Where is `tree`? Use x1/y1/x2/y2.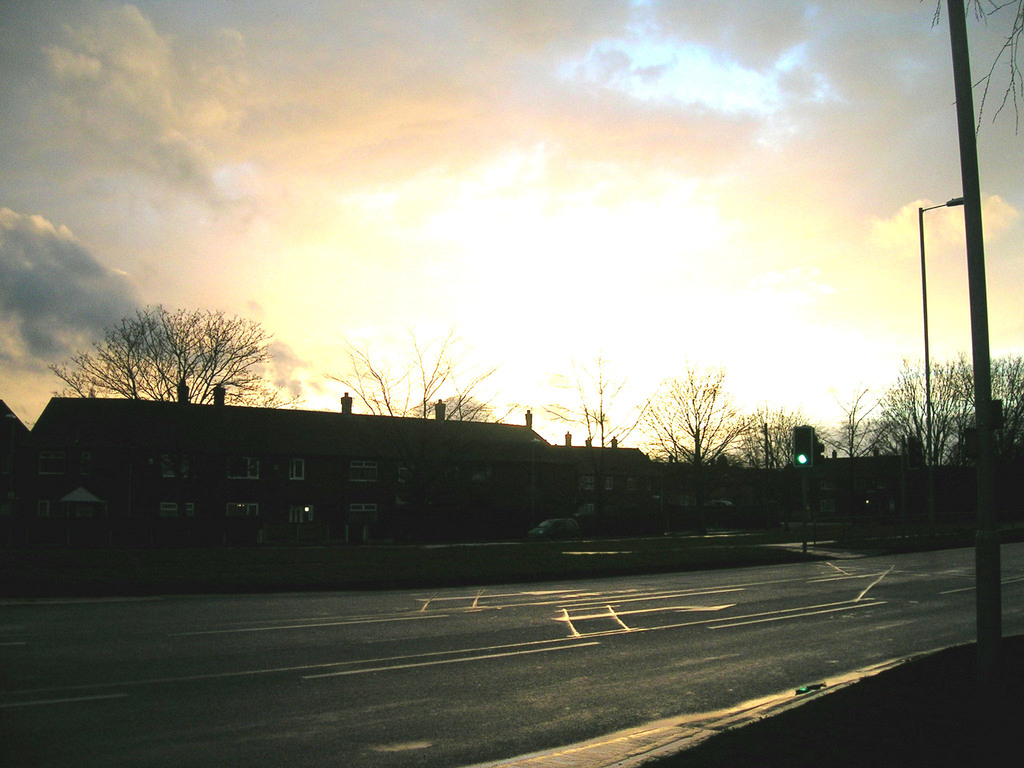
627/352/762/483.
